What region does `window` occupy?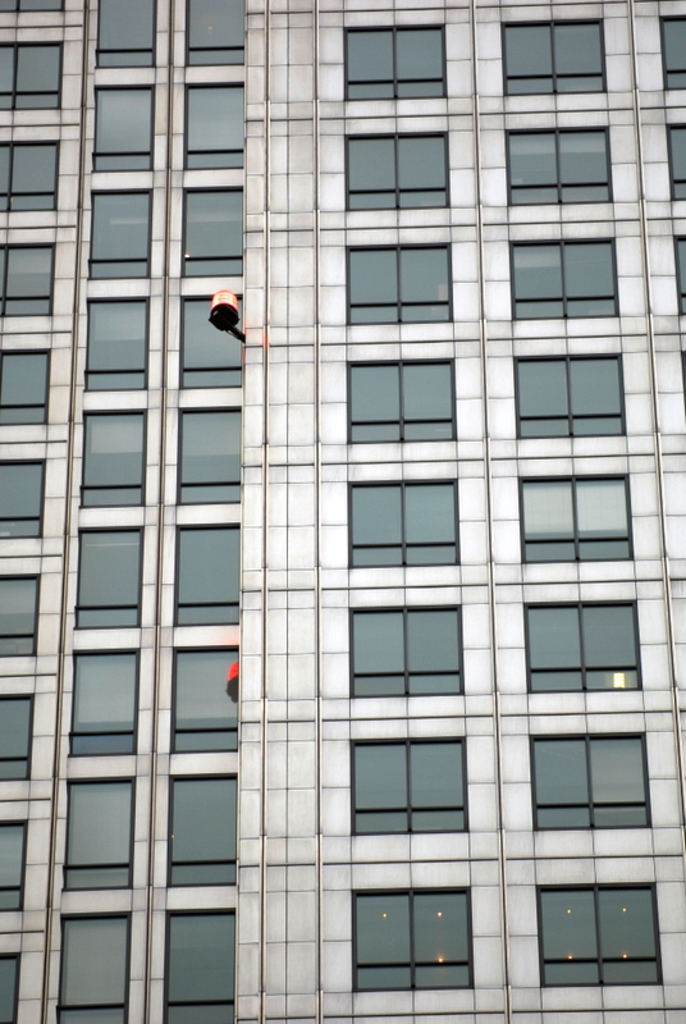
BBox(81, 294, 151, 394).
